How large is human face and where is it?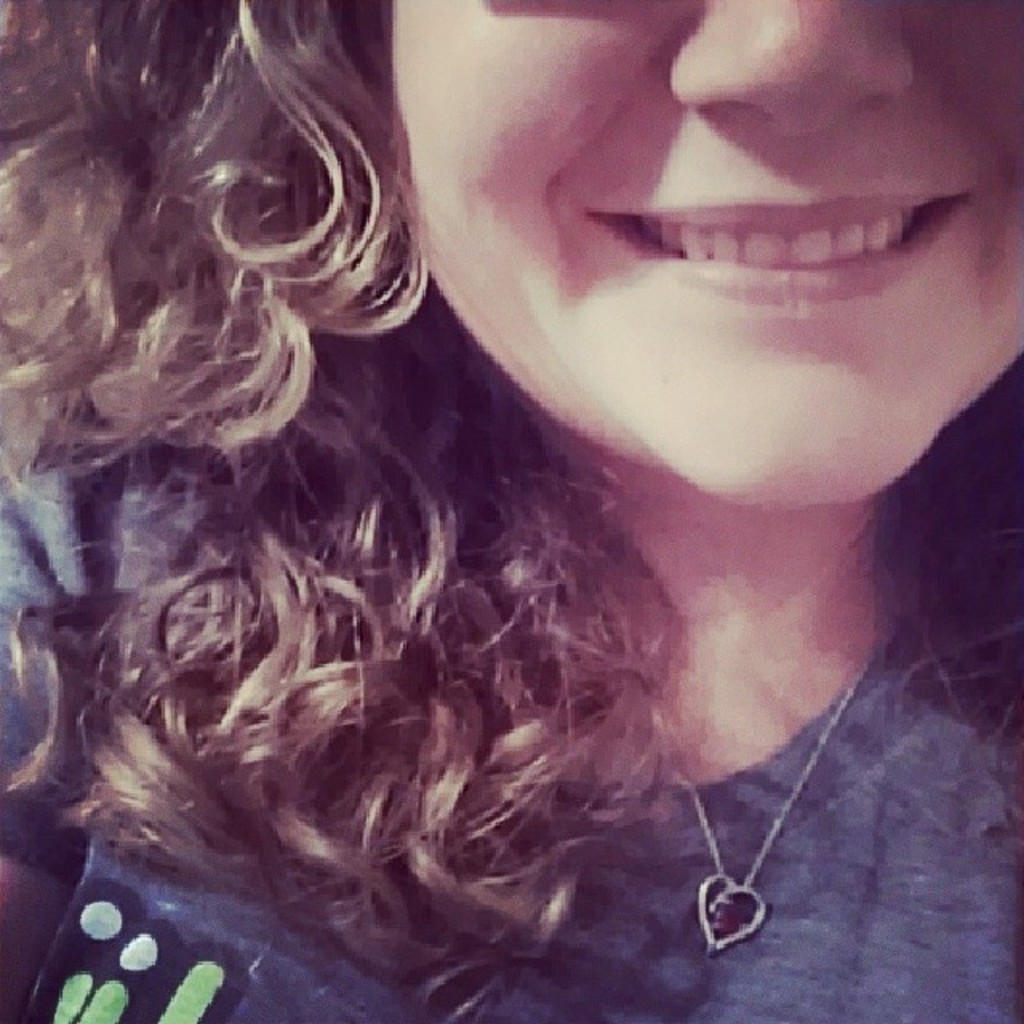
Bounding box: locate(394, 0, 1022, 507).
